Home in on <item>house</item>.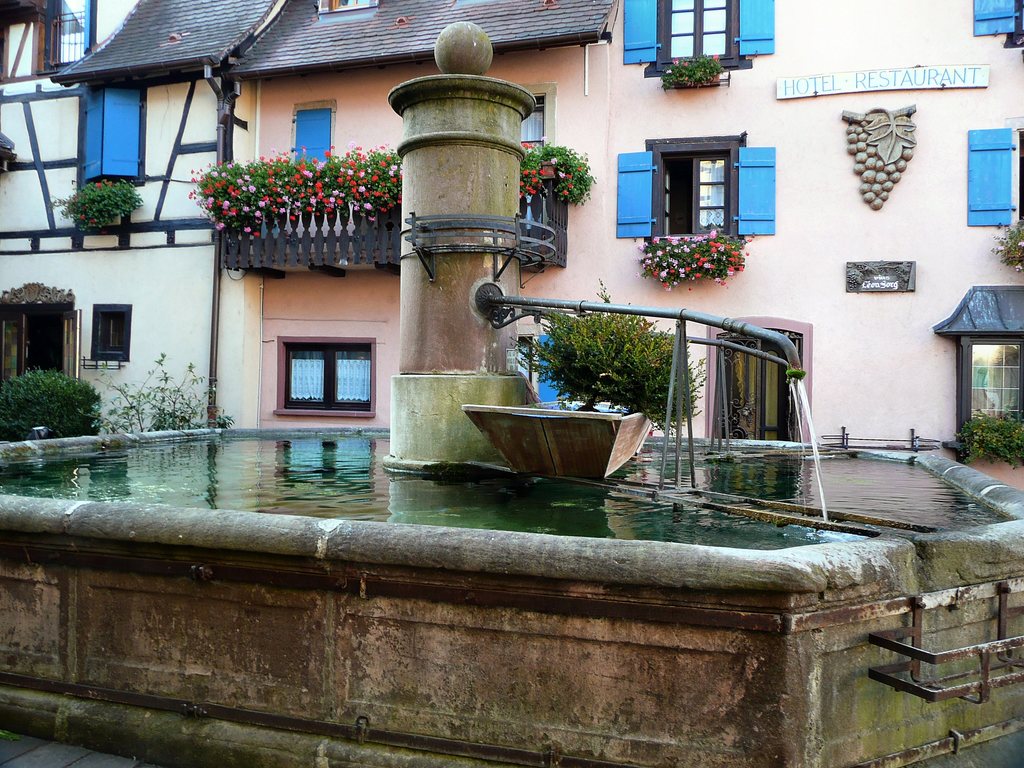
Homed in at region(0, 0, 283, 433).
